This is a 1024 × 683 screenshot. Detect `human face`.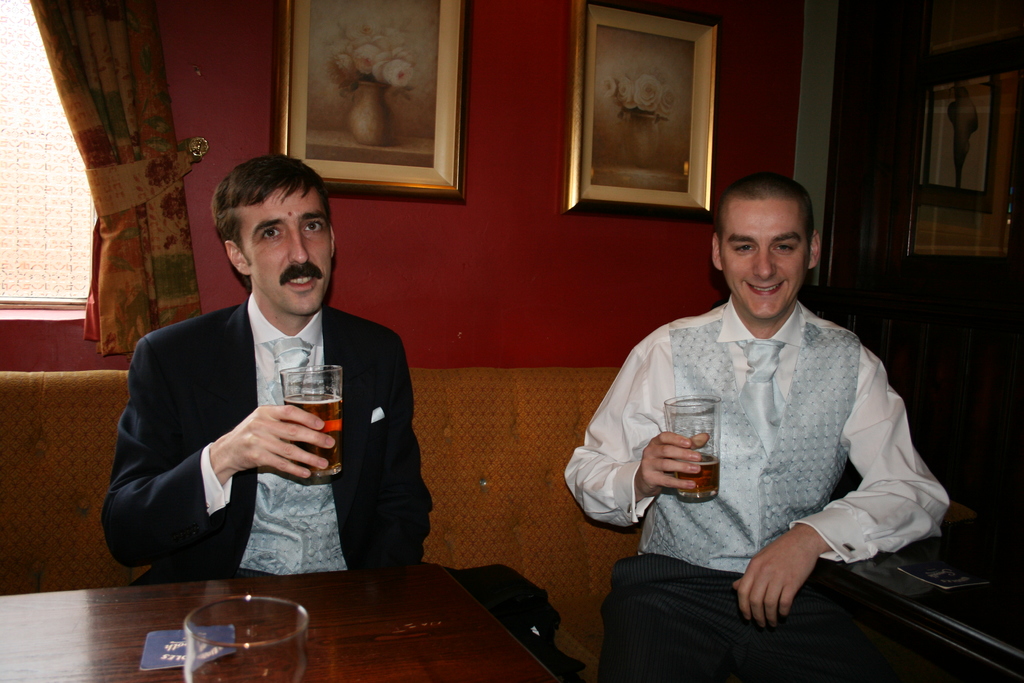
region(252, 188, 332, 315).
